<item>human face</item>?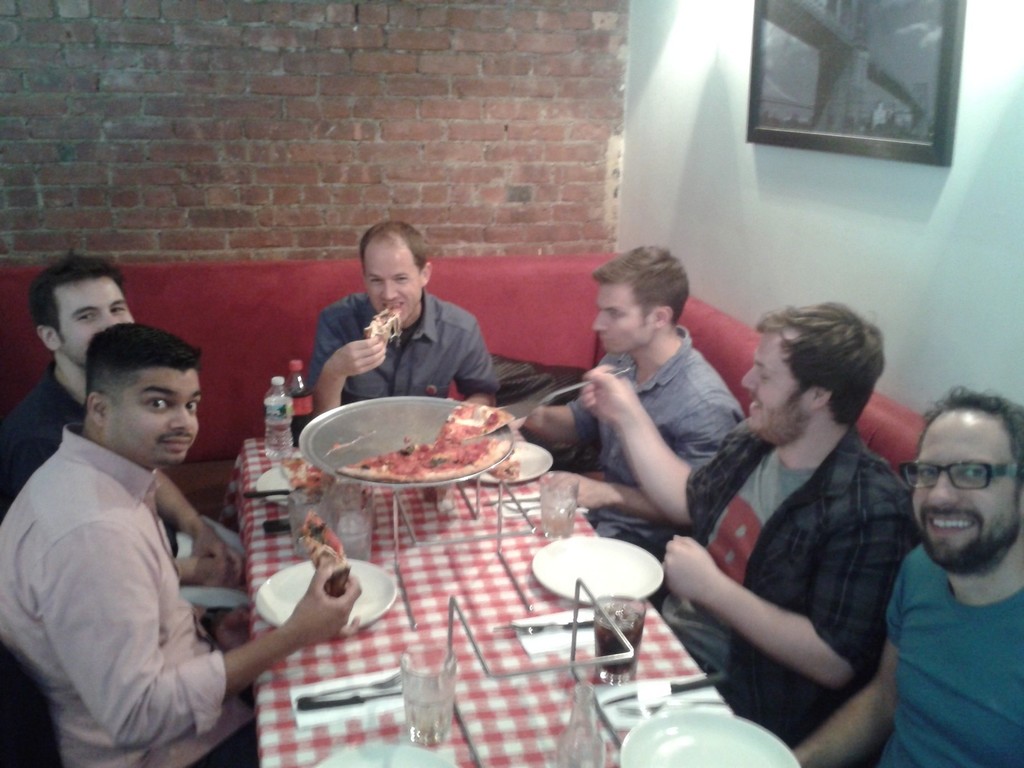
l=912, t=415, r=1019, b=574
